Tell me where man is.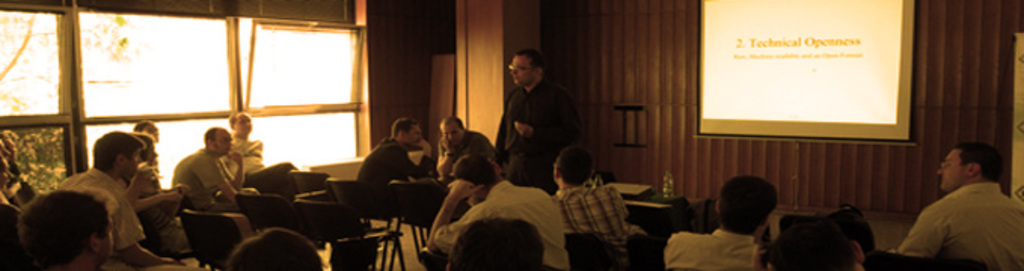
man is at pyautogui.locateOnScreen(173, 126, 262, 208).
